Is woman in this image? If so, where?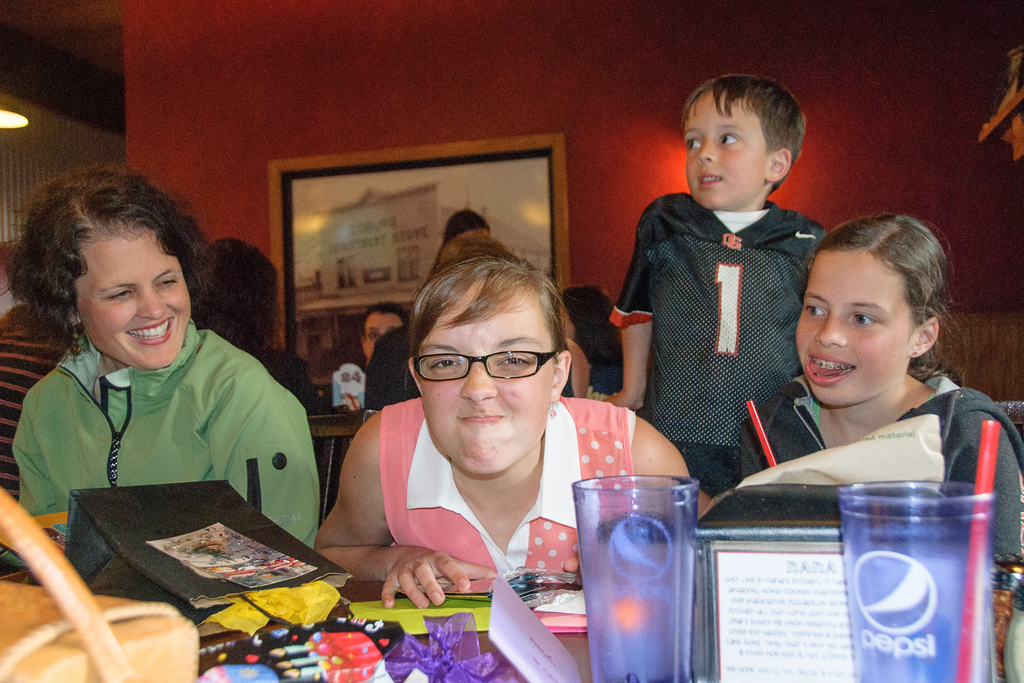
Yes, at detection(0, 175, 320, 559).
